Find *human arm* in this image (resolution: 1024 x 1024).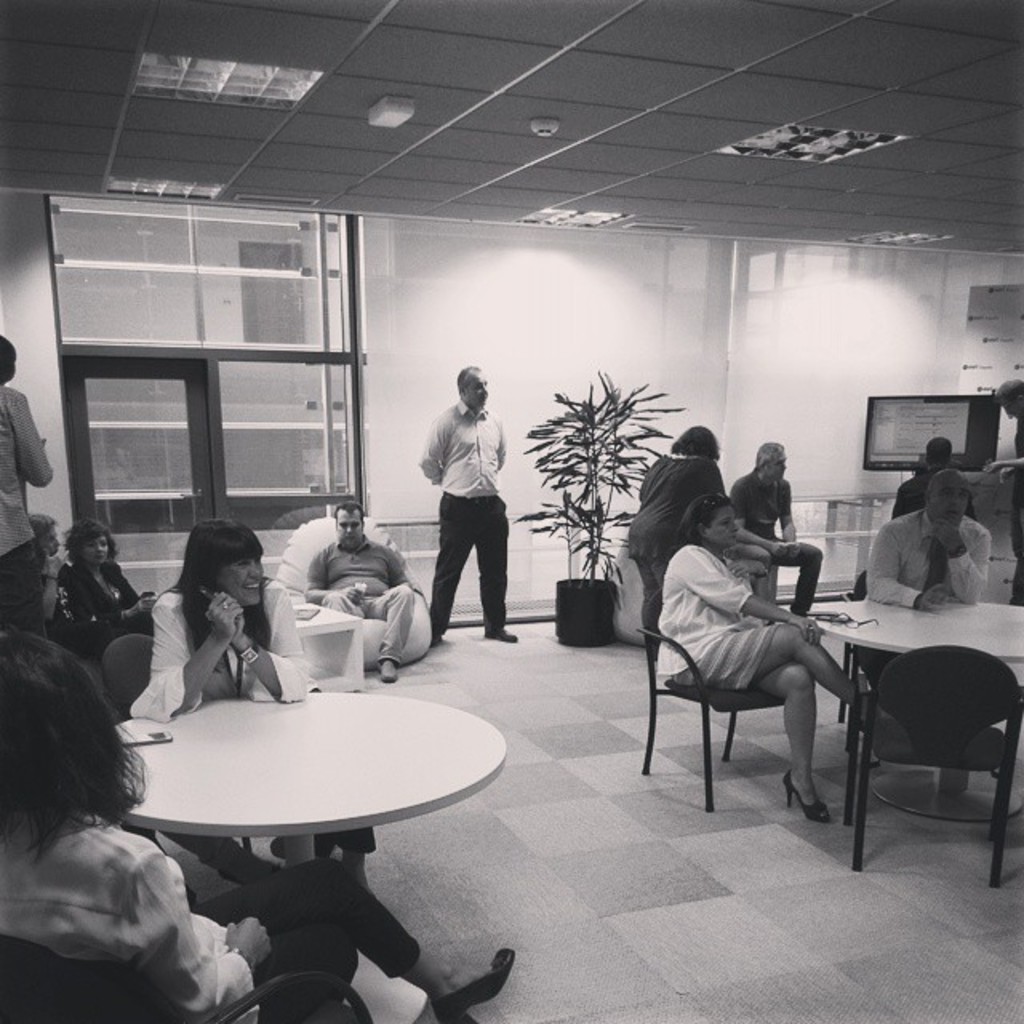
11,387,54,490.
